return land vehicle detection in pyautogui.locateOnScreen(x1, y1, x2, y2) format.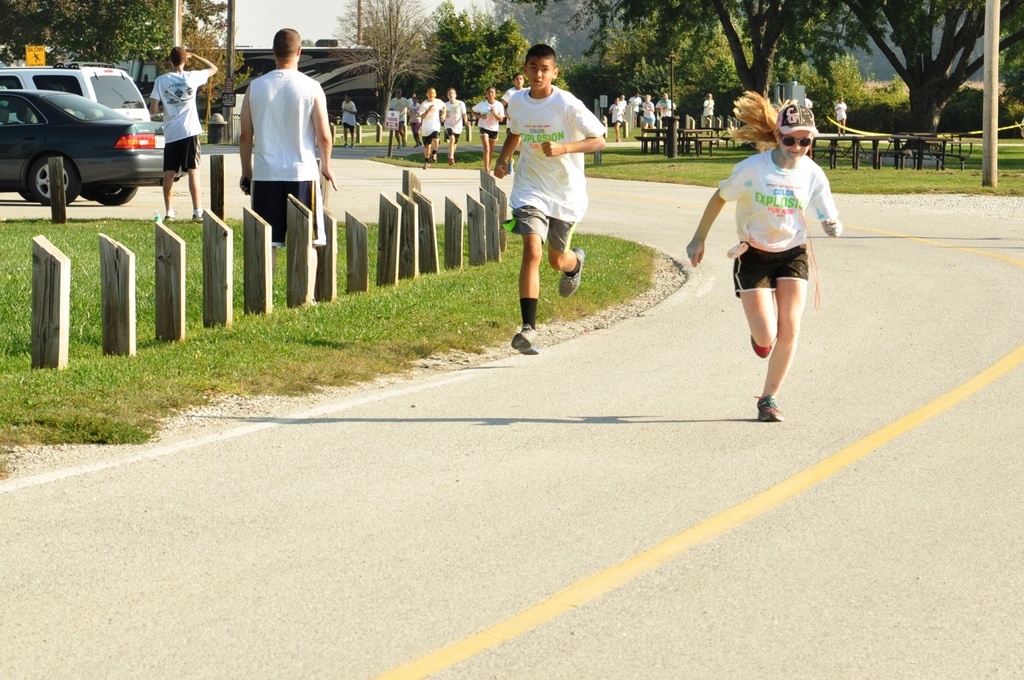
pyautogui.locateOnScreen(0, 63, 152, 124).
